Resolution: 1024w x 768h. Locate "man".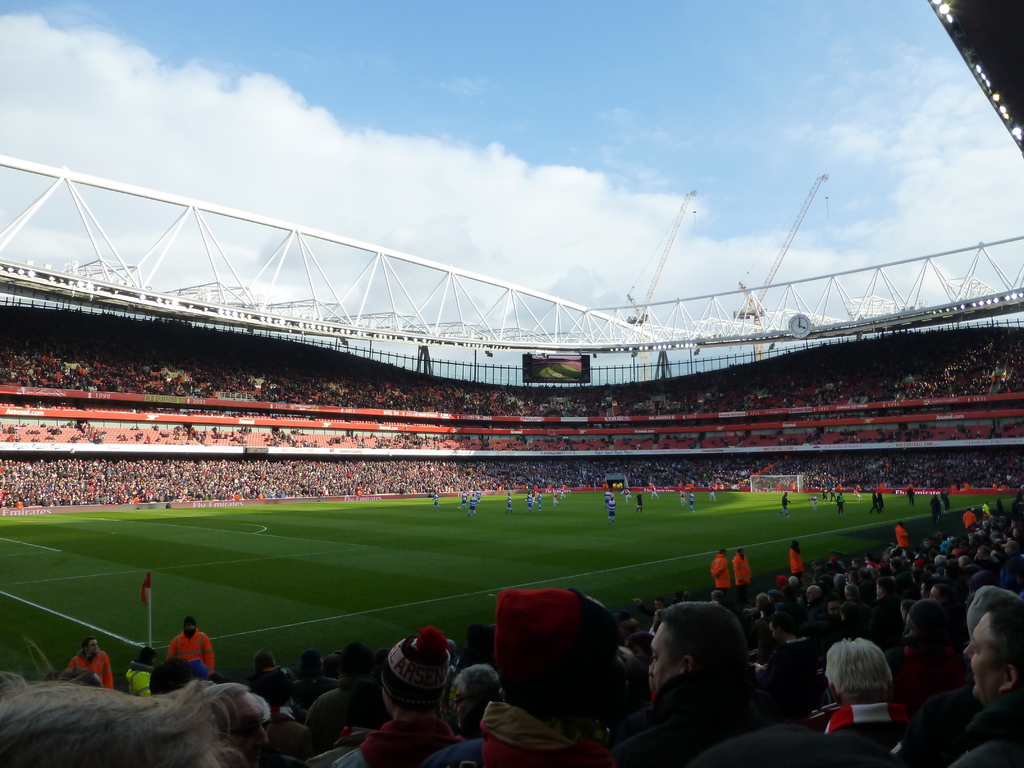
l=735, t=546, r=749, b=586.
